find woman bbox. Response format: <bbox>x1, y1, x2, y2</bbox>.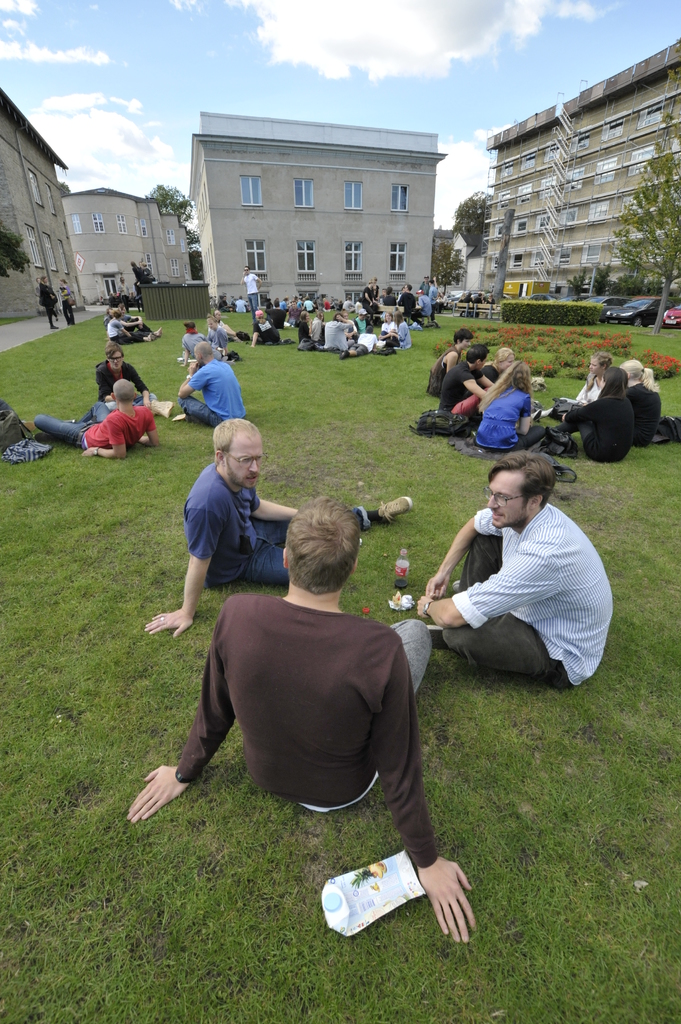
<bbox>478, 361, 545, 452</bbox>.
